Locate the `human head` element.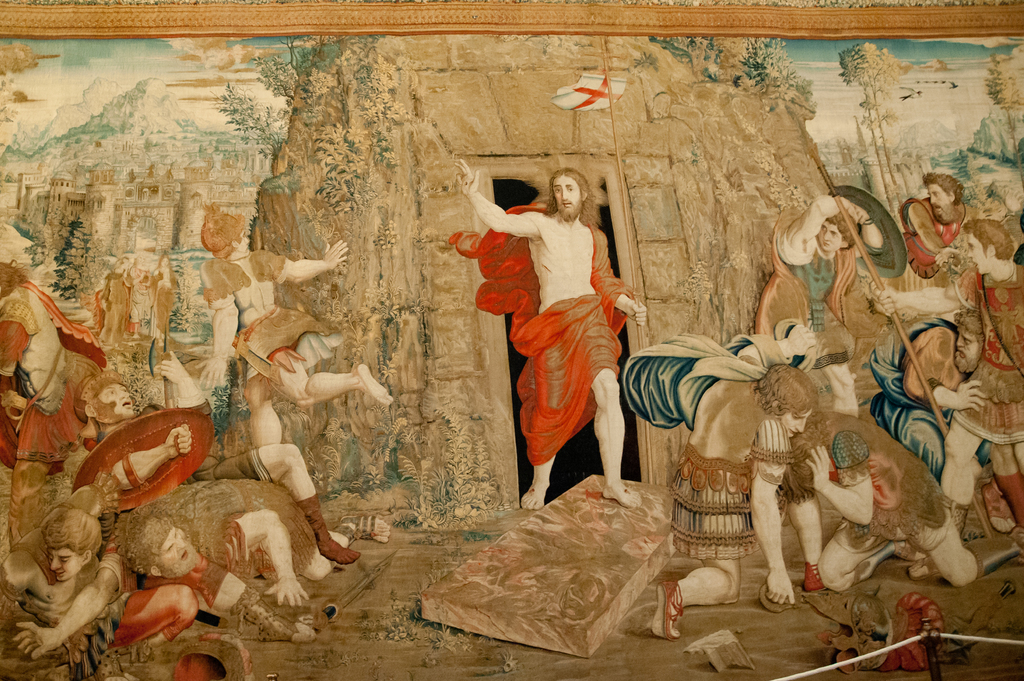
Element bbox: left=18, top=504, right=95, bottom=609.
